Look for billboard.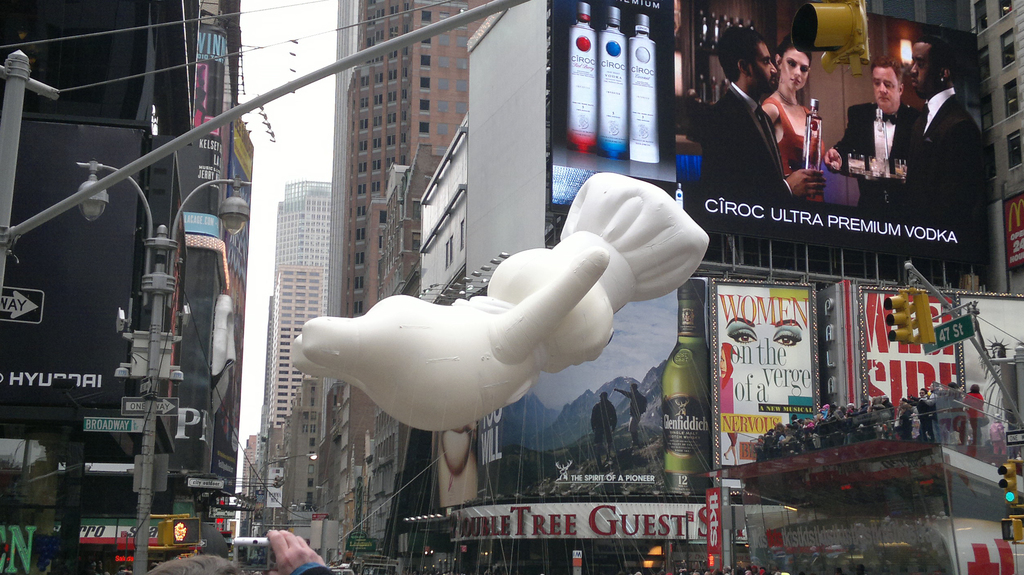
Found: detection(692, 0, 987, 265).
